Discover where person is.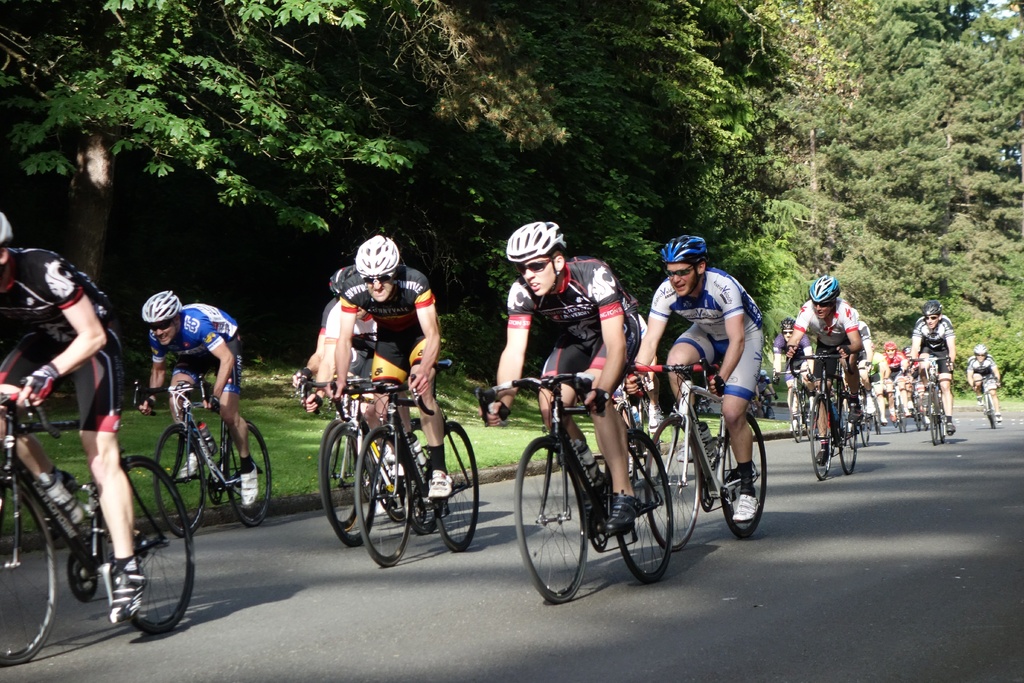
Discovered at box(886, 344, 902, 403).
